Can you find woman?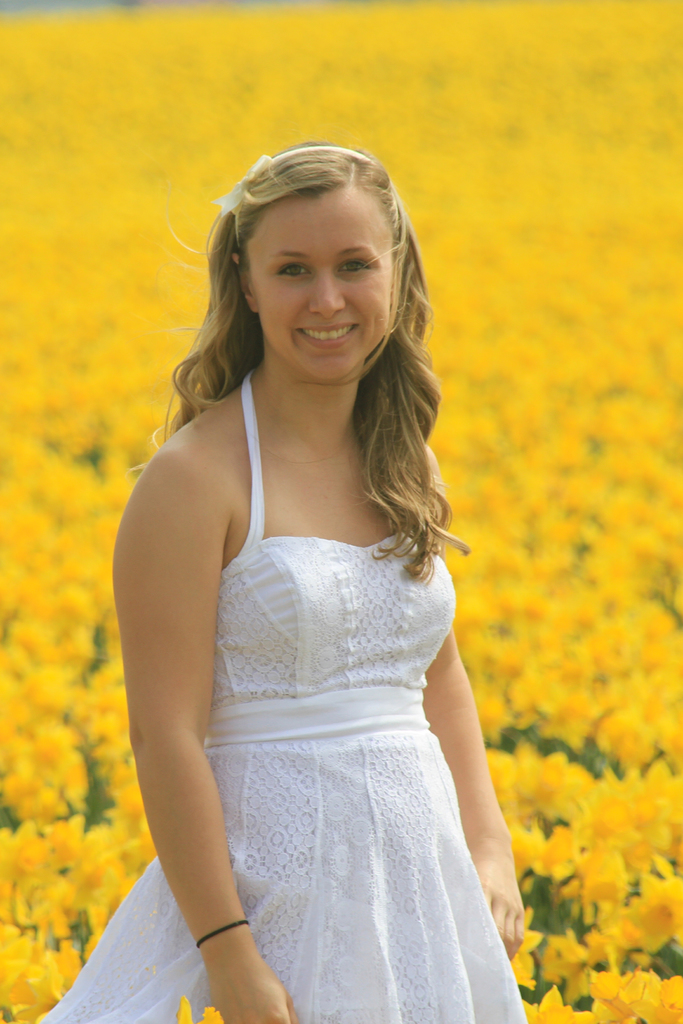
Yes, bounding box: {"x1": 71, "y1": 150, "x2": 550, "y2": 1023}.
